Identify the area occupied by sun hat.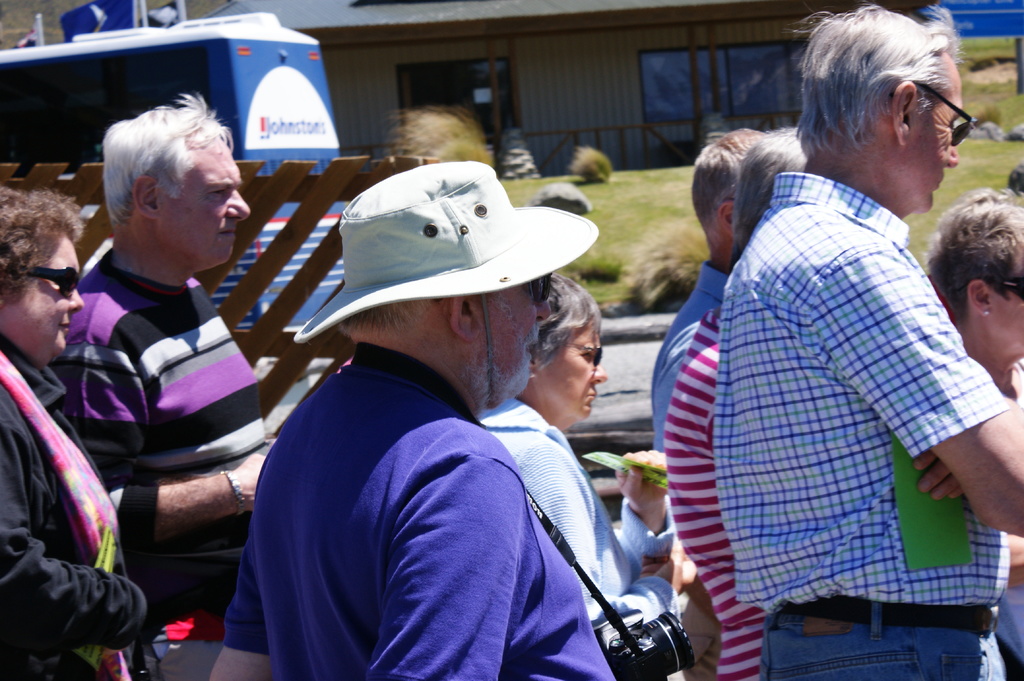
Area: l=522, t=180, r=593, b=220.
